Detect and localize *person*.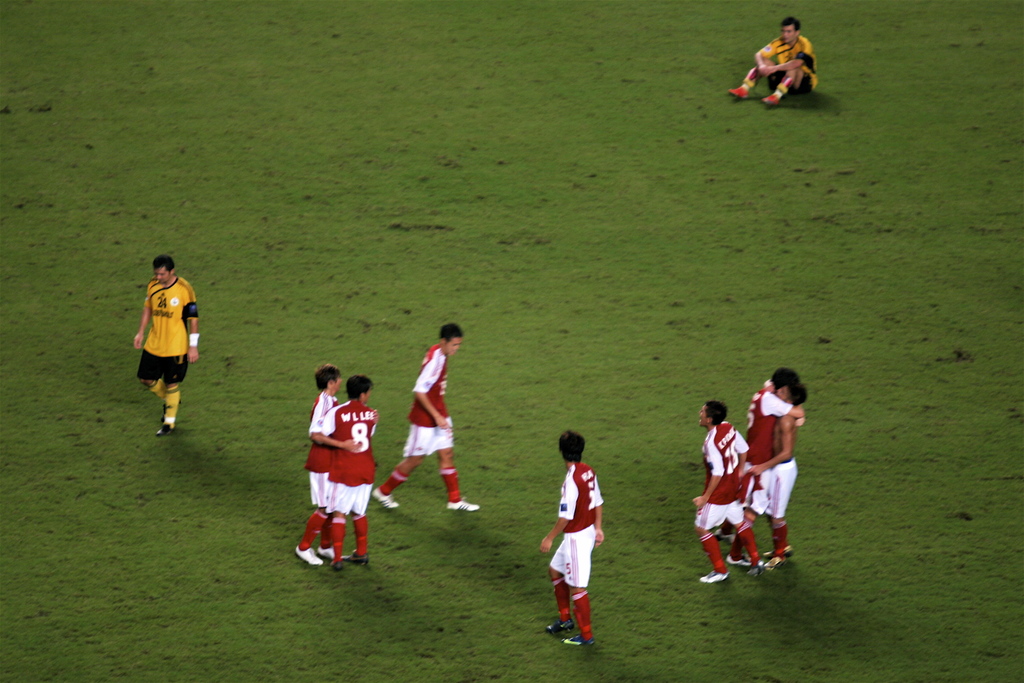
Localized at 721 364 800 563.
